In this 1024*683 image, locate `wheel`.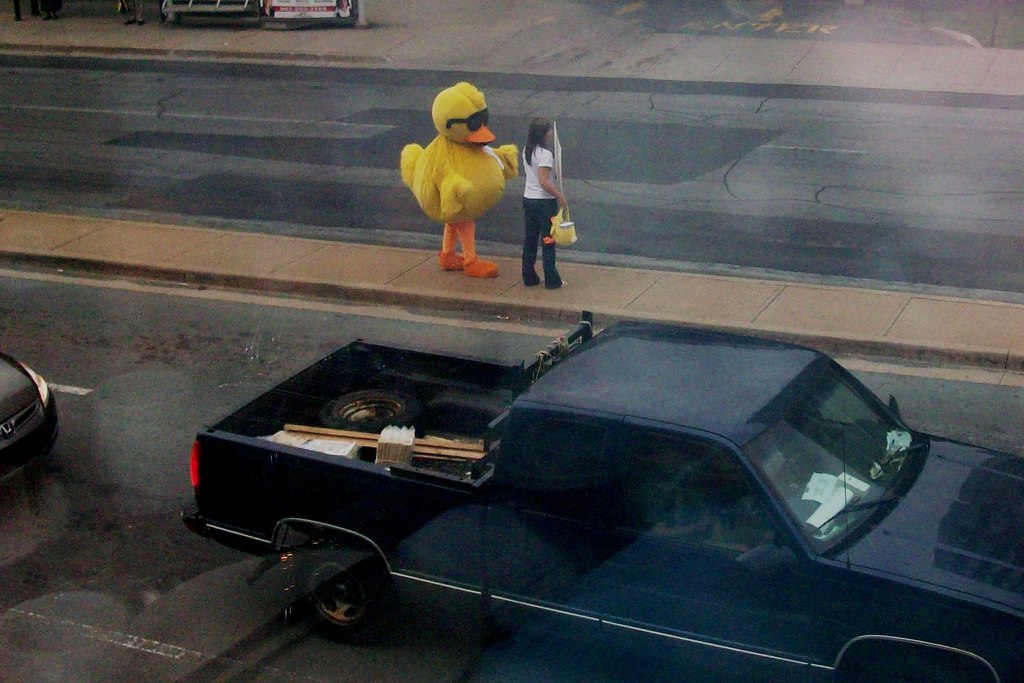
Bounding box: bbox=(292, 552, 387, 638).
